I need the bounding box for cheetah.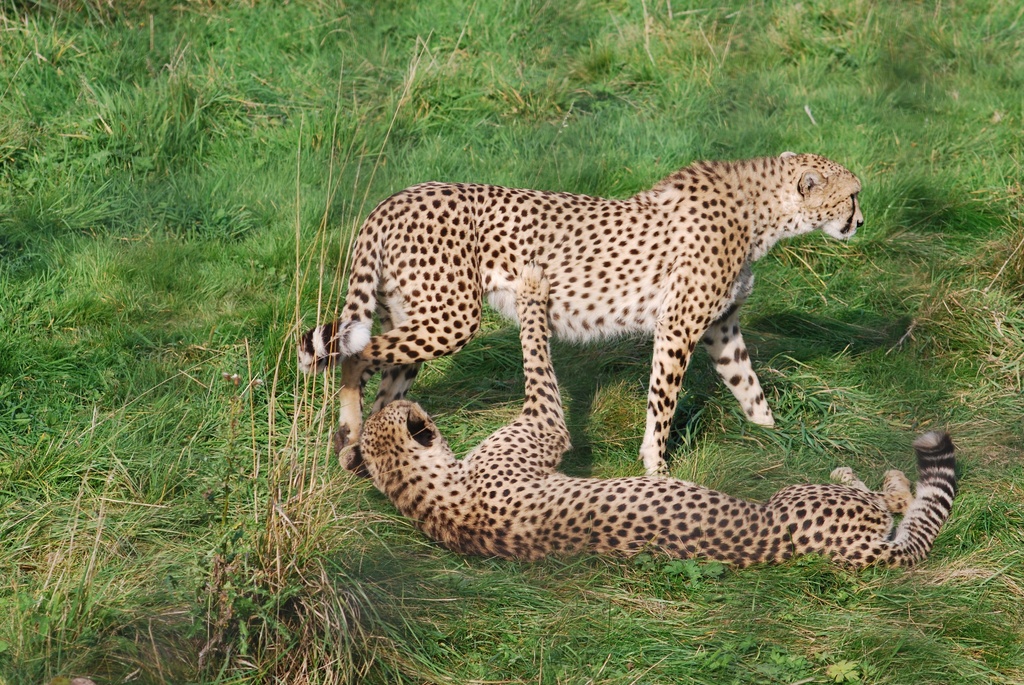
Here it is: BBox(301, 148, 863, 475).
